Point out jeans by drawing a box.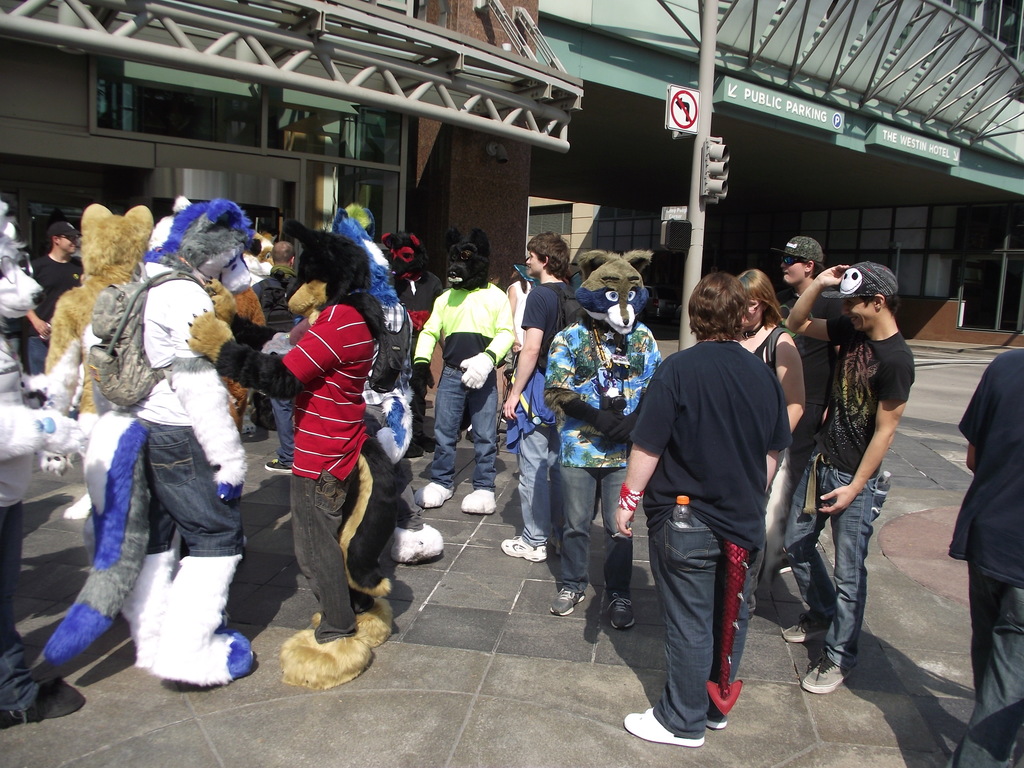
detection(795, 481, 893, 696).
